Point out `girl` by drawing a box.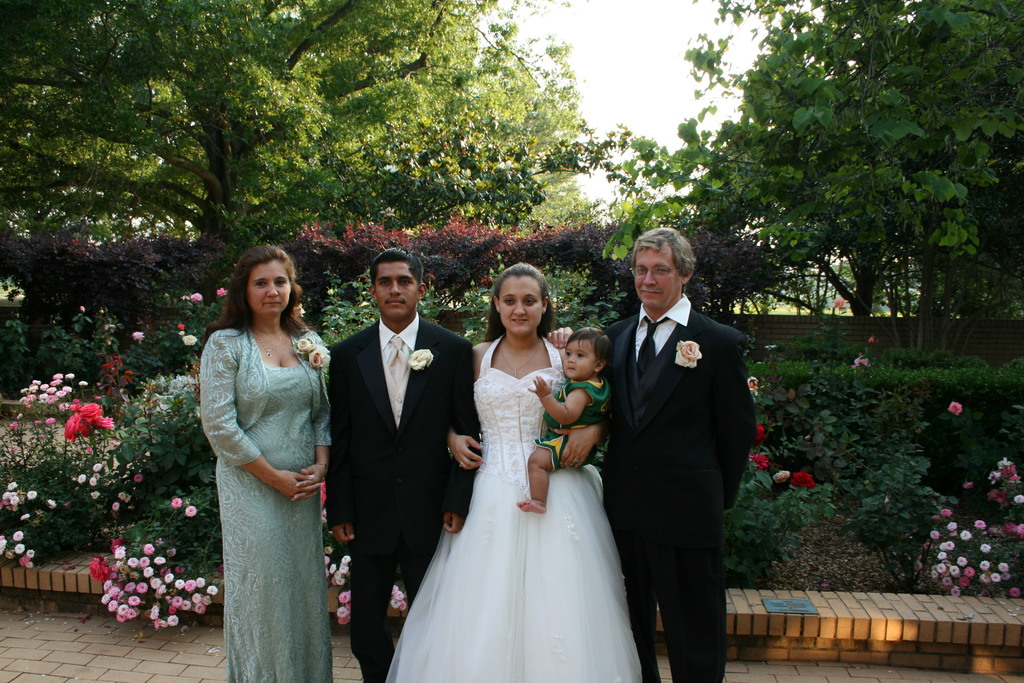
202,243,335,682.
